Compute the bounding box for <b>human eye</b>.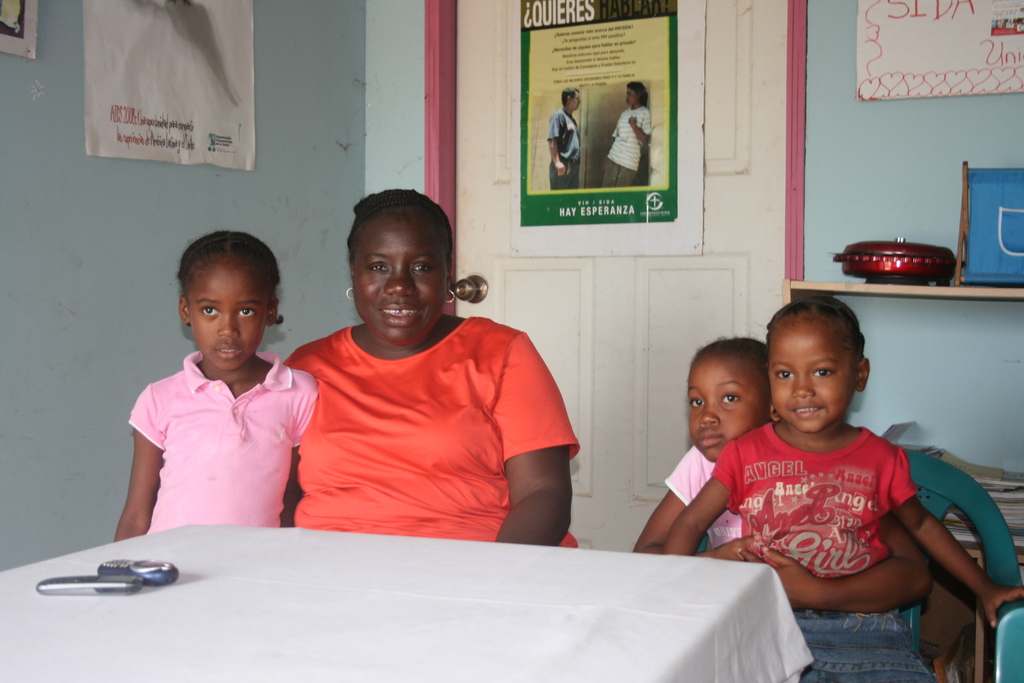
box=[199, 300, 220, 320].
